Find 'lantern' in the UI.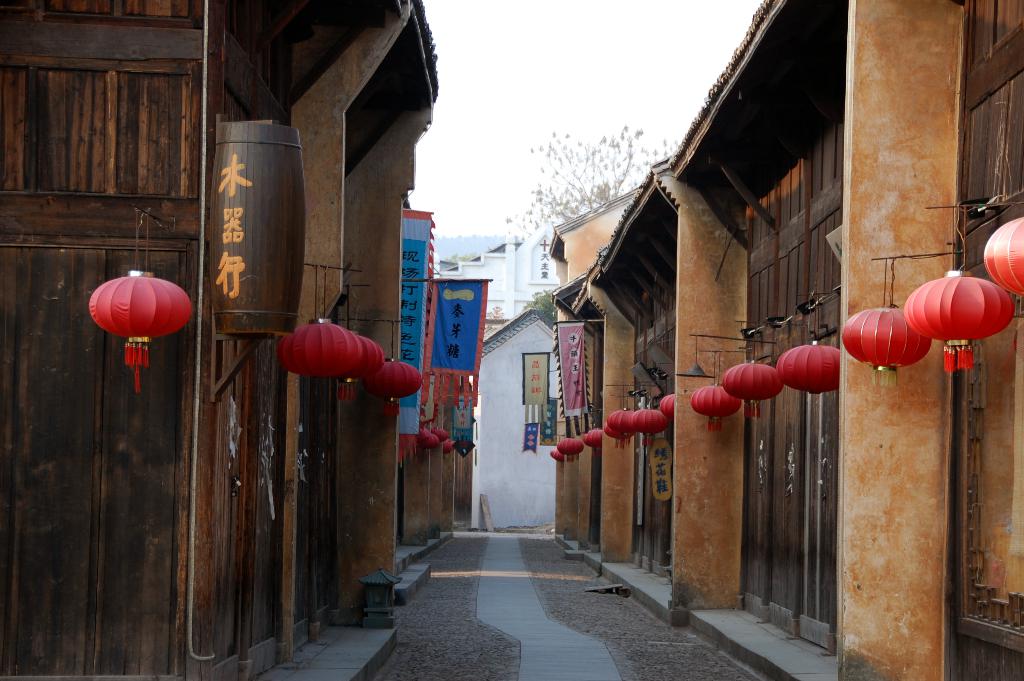
UI element at 690:382:740:427.
